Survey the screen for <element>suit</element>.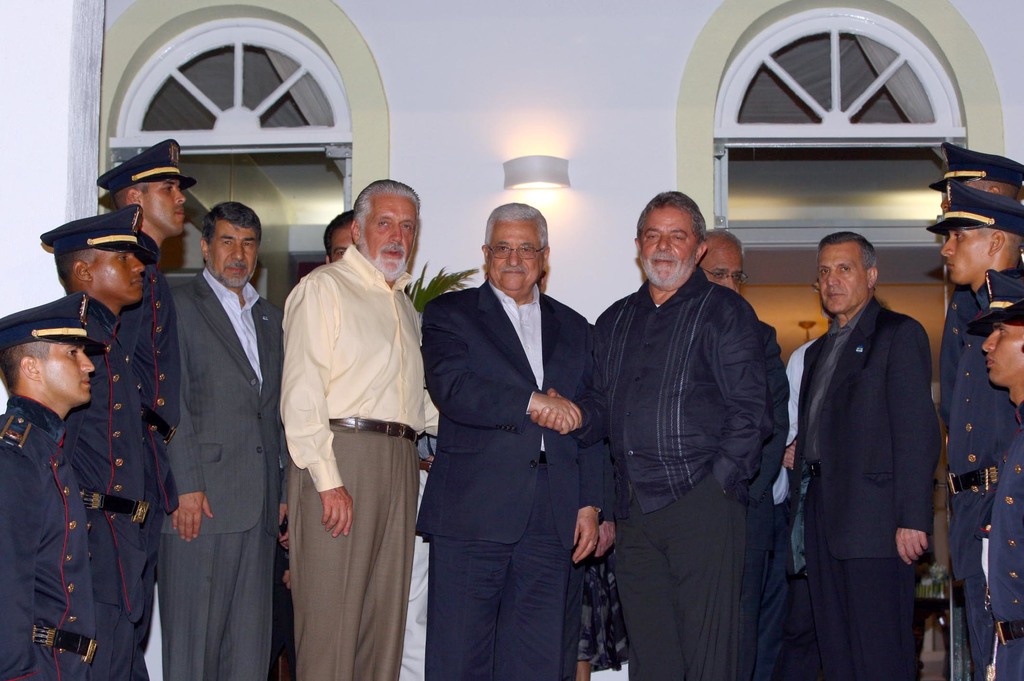
Survey found: locate(783, 292, 943, 680).
